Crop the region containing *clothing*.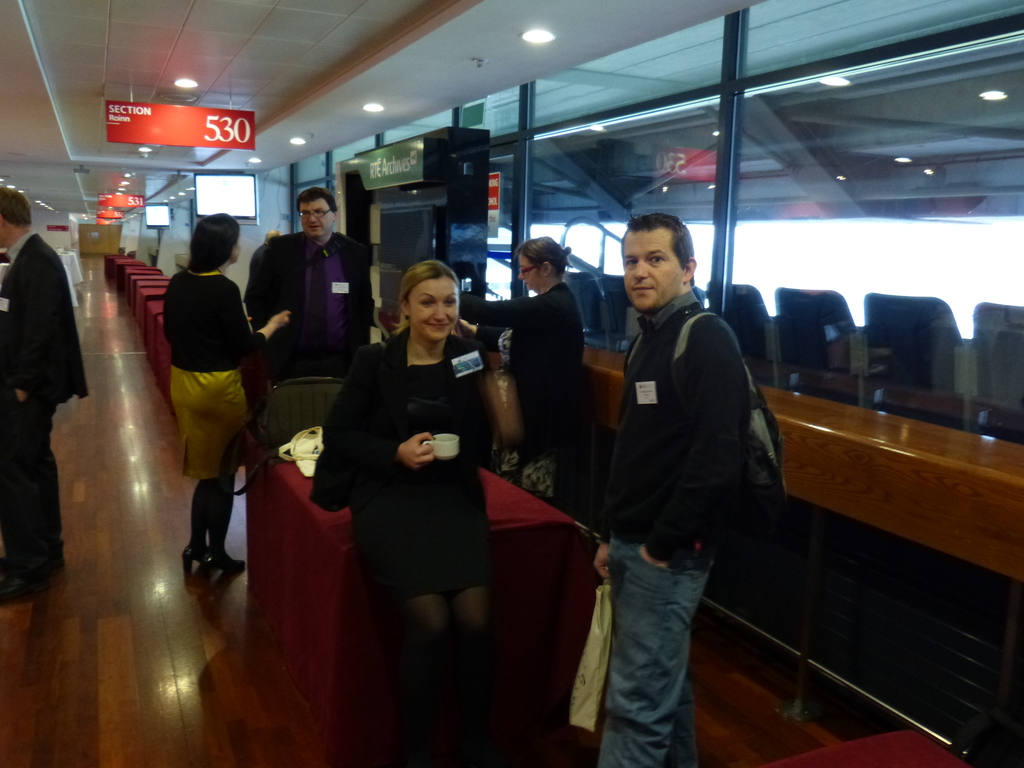
Crop region: [328, 328, 493, 613].
